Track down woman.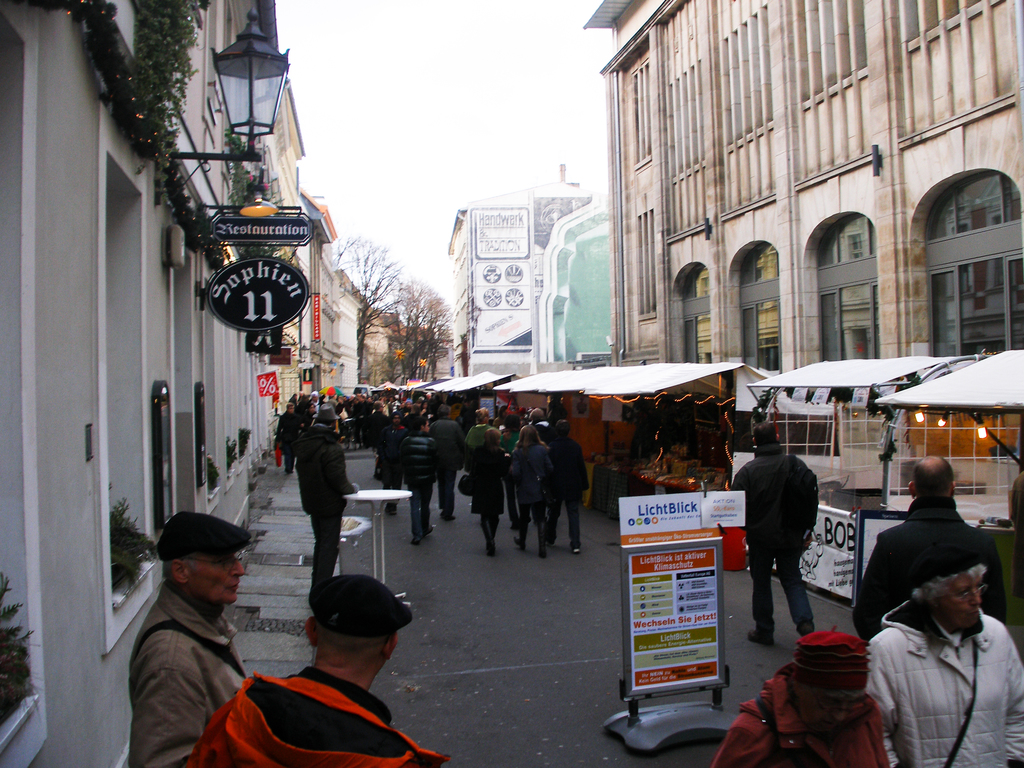
Tracked to 511, 425, 554, 560.
